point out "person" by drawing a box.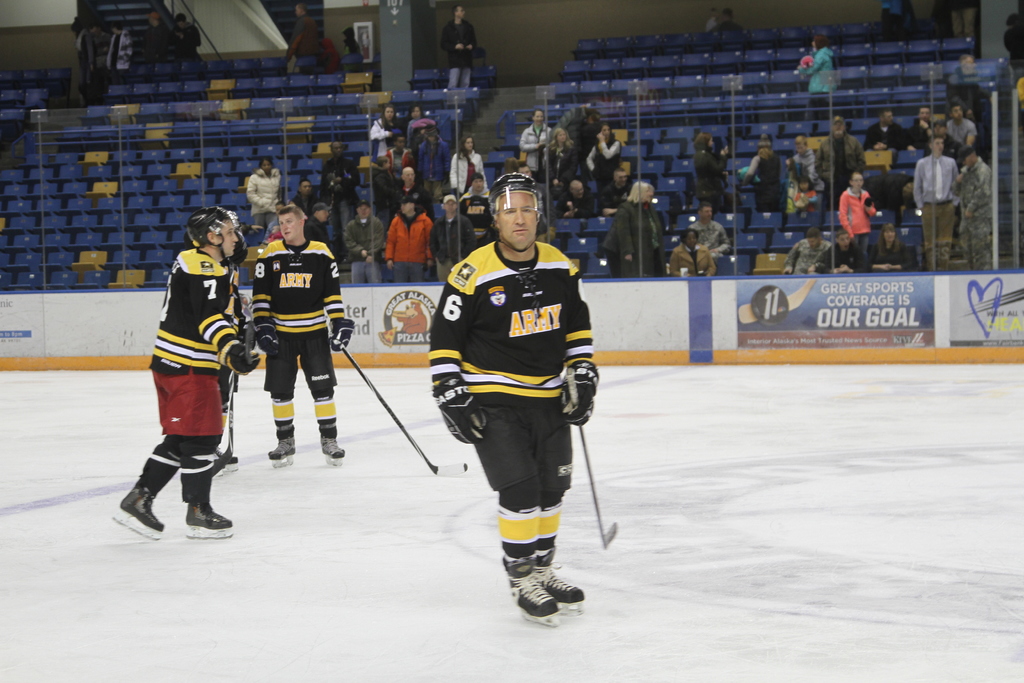
[109, 208, 264, 556].
